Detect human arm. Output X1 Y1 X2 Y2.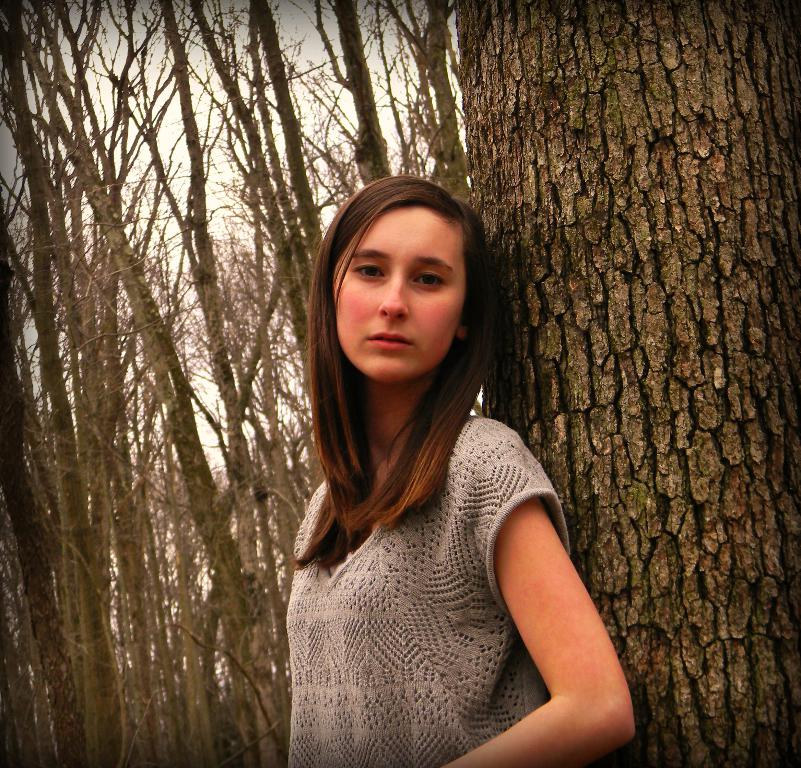
472 452 611 762.
